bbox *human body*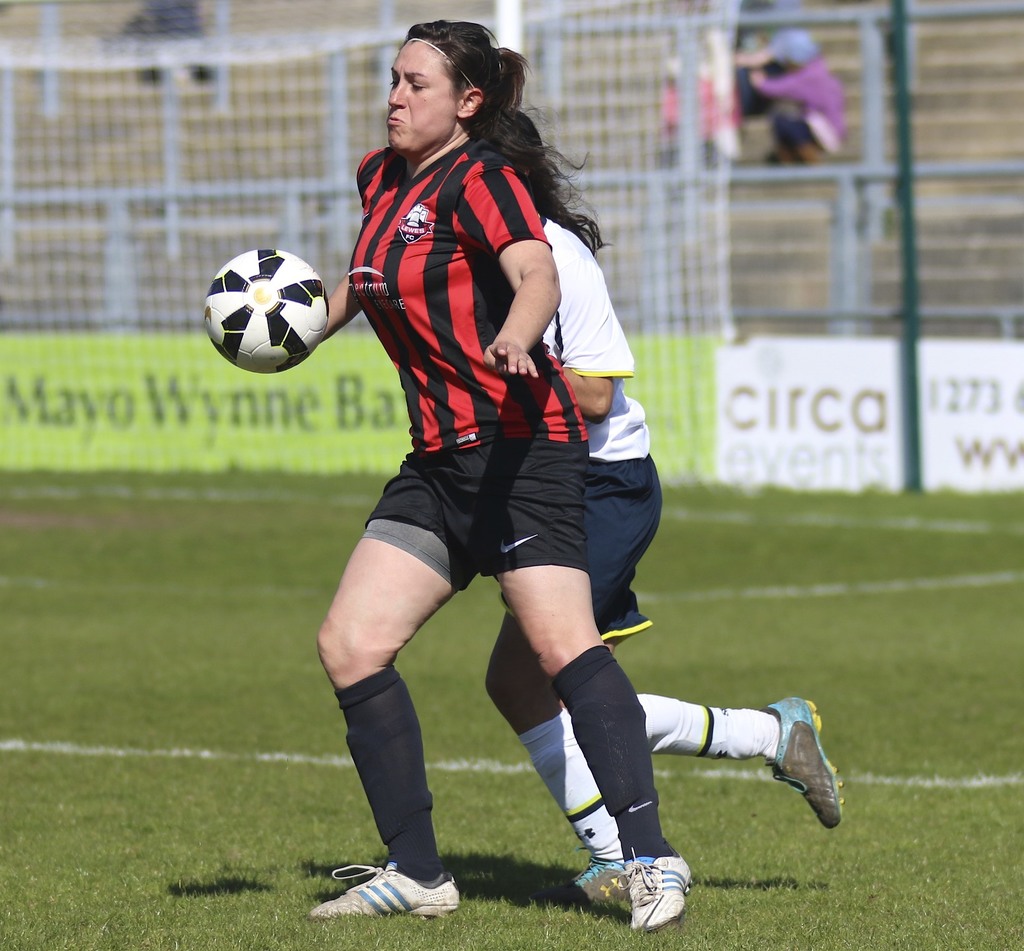
x1=322 y1=15 x2=680 y2=888
